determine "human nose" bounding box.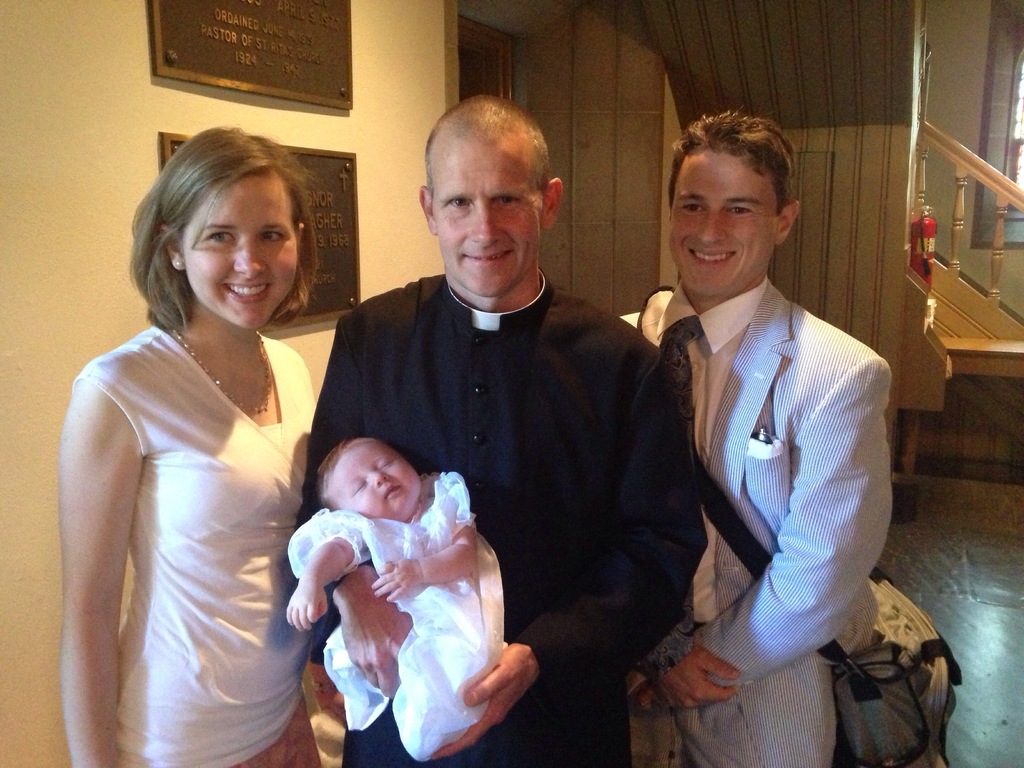
Determined: (x1=700, y1=209, x2=732, y2=246).
